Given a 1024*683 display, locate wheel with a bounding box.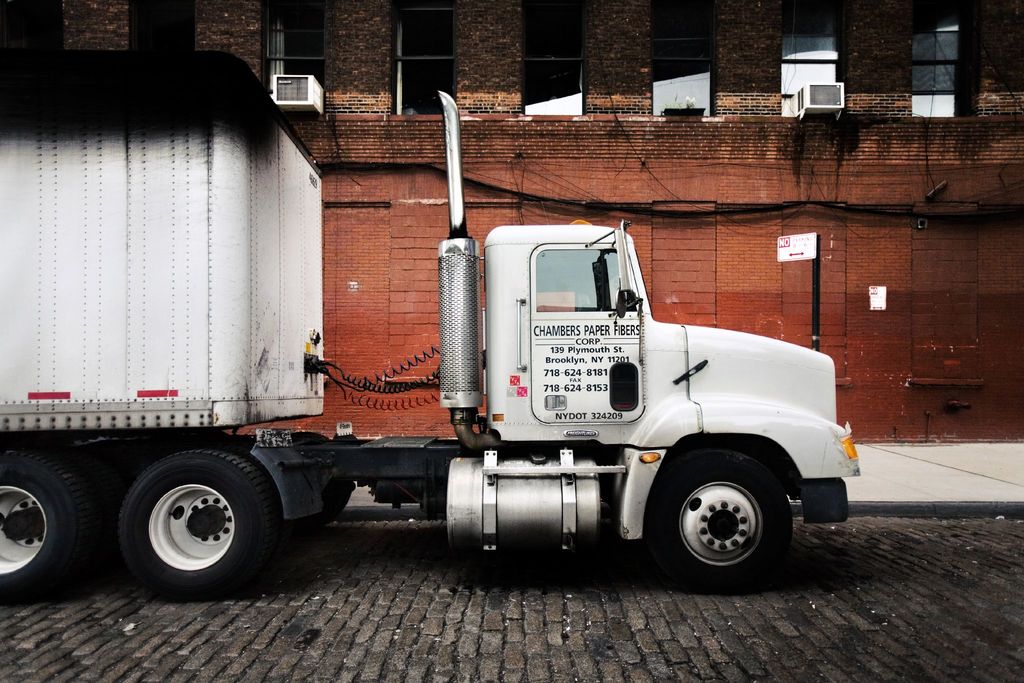
Located: Rect(650, 447, 795, 591).
